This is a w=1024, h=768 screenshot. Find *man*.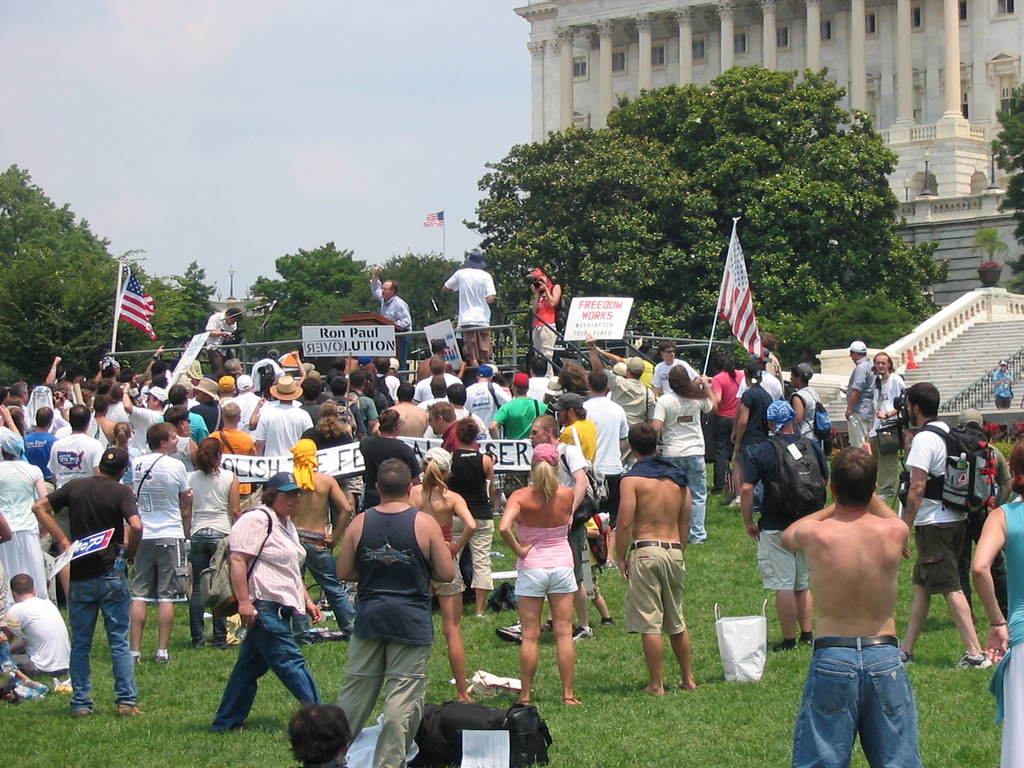
Bounding box: 323 378 366 428.
